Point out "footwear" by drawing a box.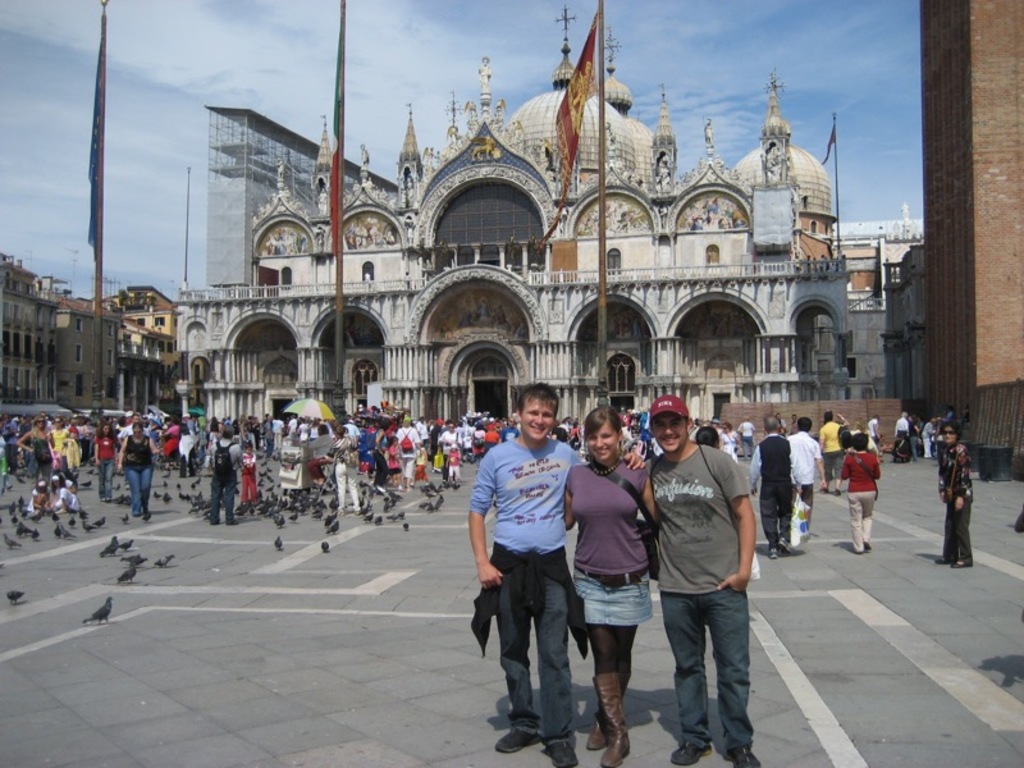
671, 740, 712, 767.
